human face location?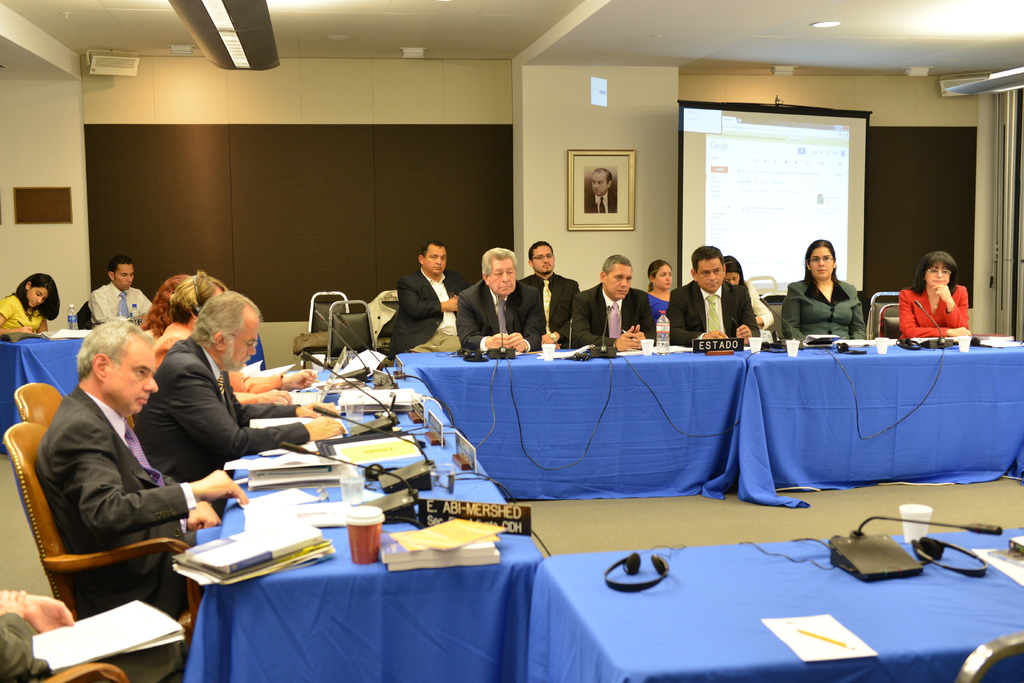
x1=29, y1=288, x2=47, y2=309
